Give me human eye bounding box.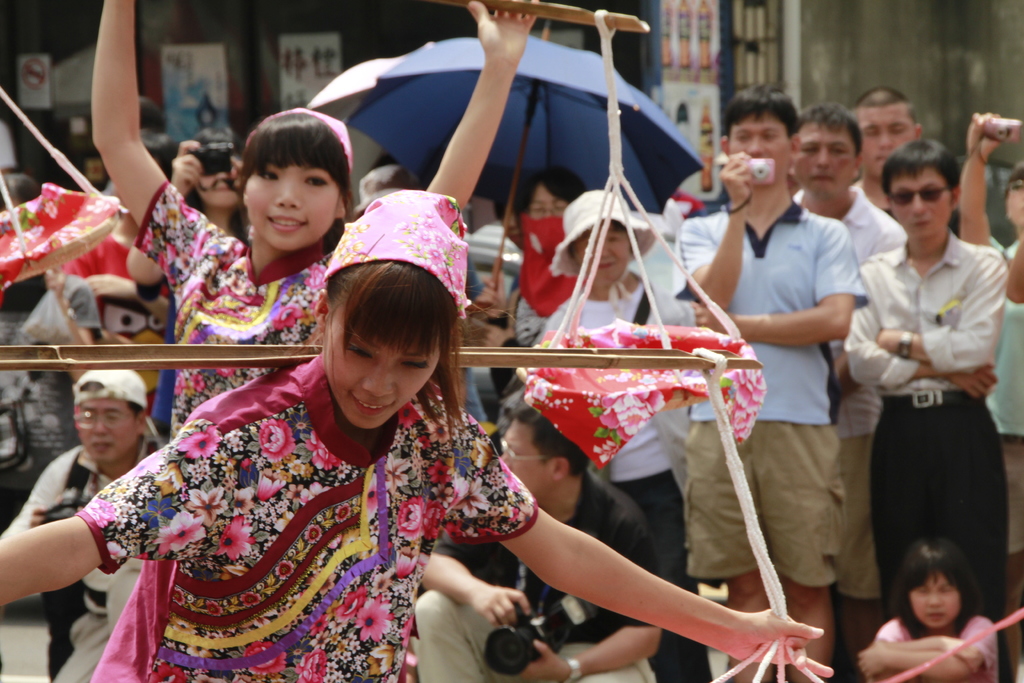
rect(888, 125, 908, 135).
